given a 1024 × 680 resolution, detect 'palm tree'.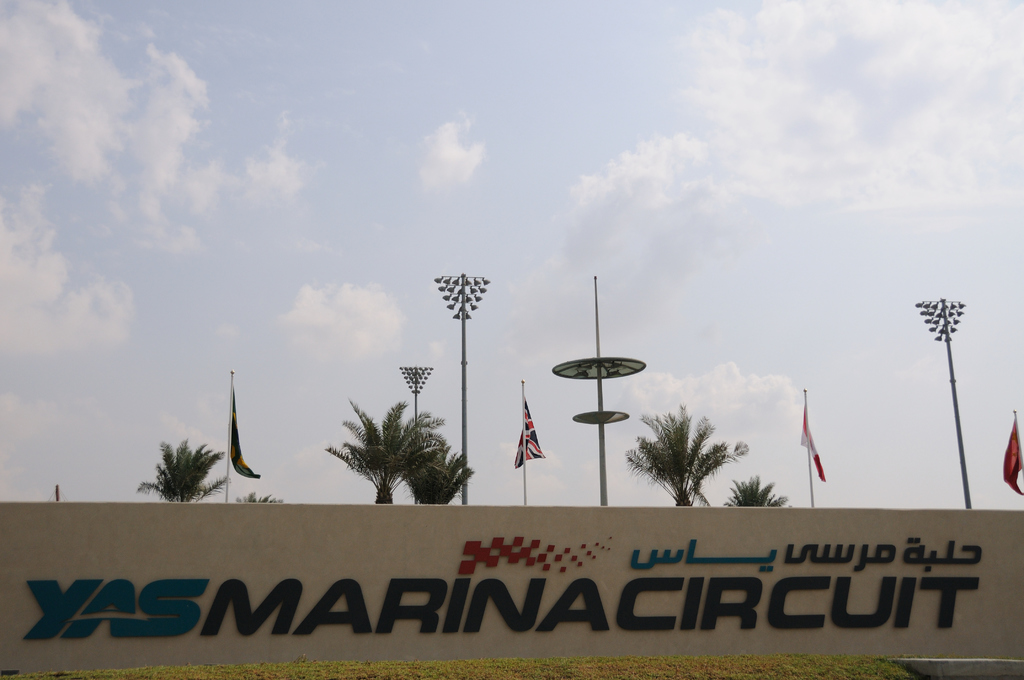
637, 415, 752, 522.
